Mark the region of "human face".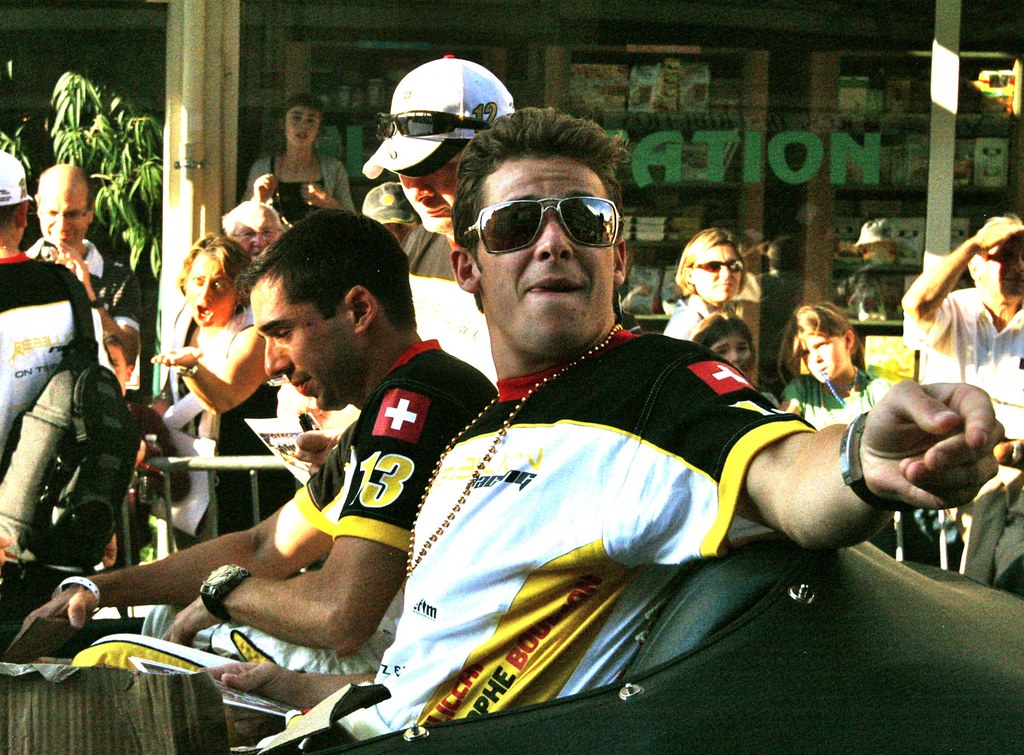
Region: locate(704, 327, 758, 373).
